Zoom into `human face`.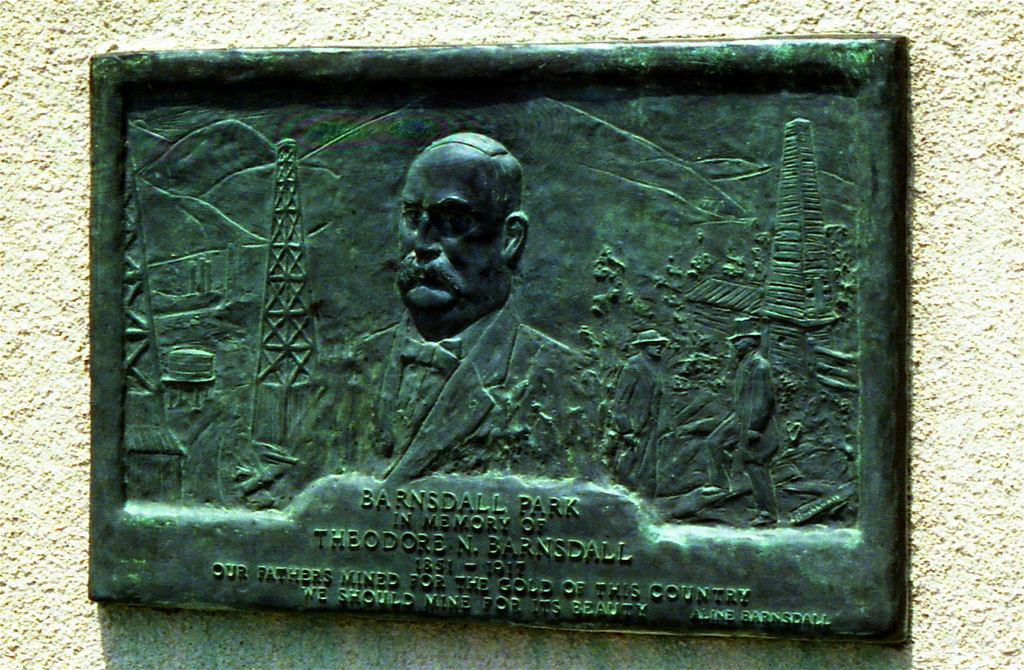
Zoom target: 731, 329, 764, 360.
